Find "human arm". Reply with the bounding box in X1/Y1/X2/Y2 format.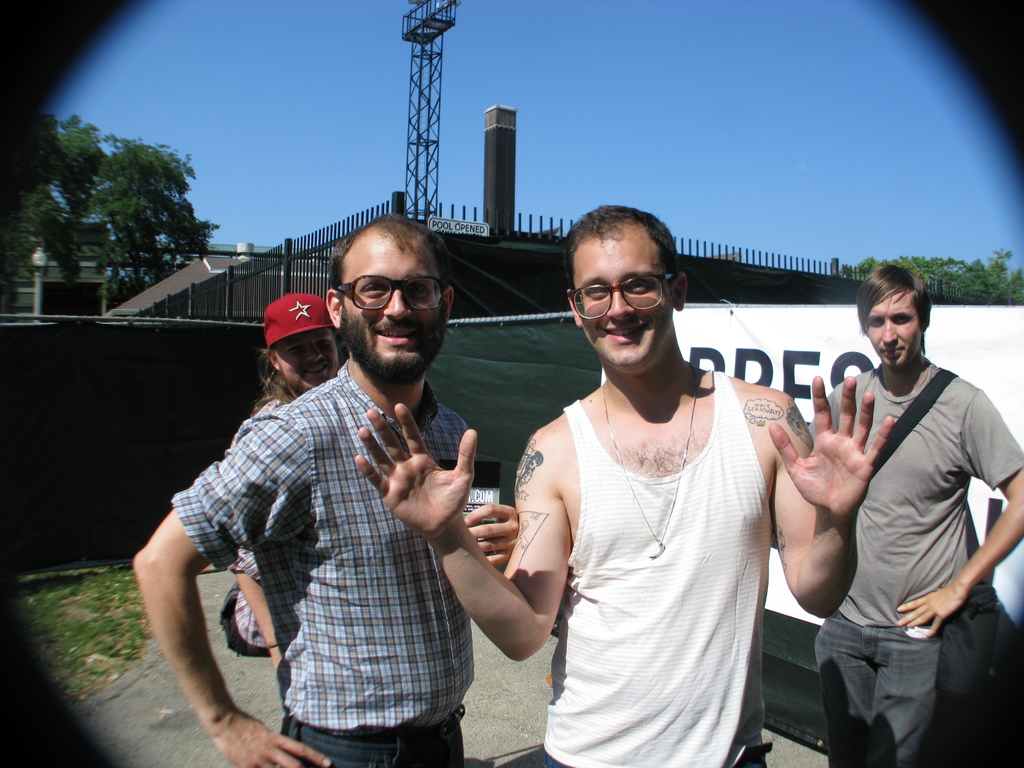
123/403/339/767.
